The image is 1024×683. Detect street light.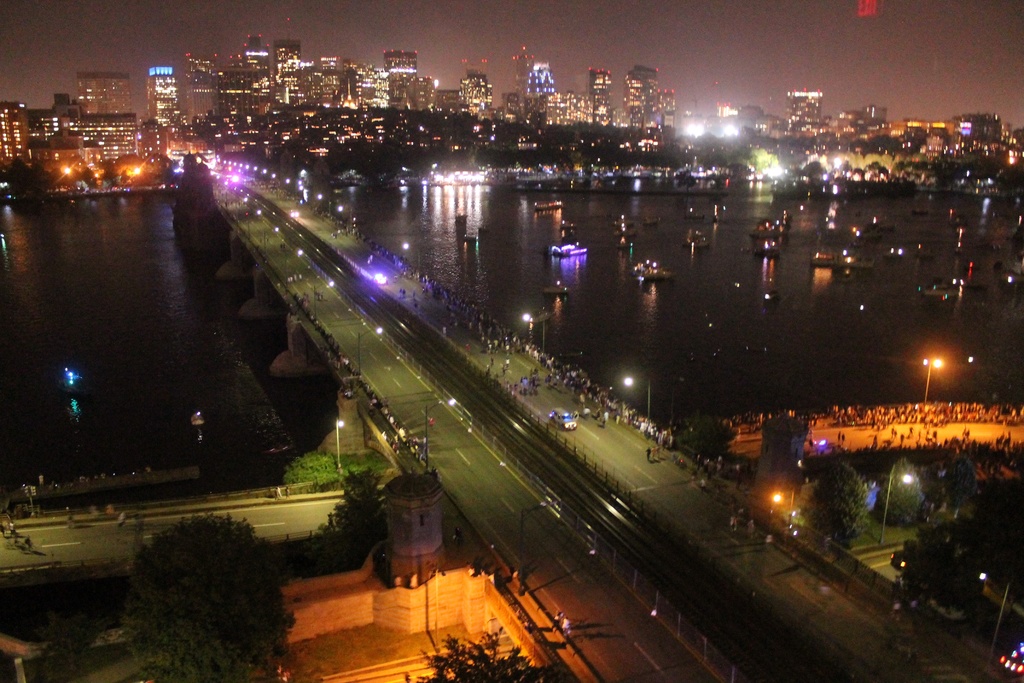
Detection: 316 195 329 204.
